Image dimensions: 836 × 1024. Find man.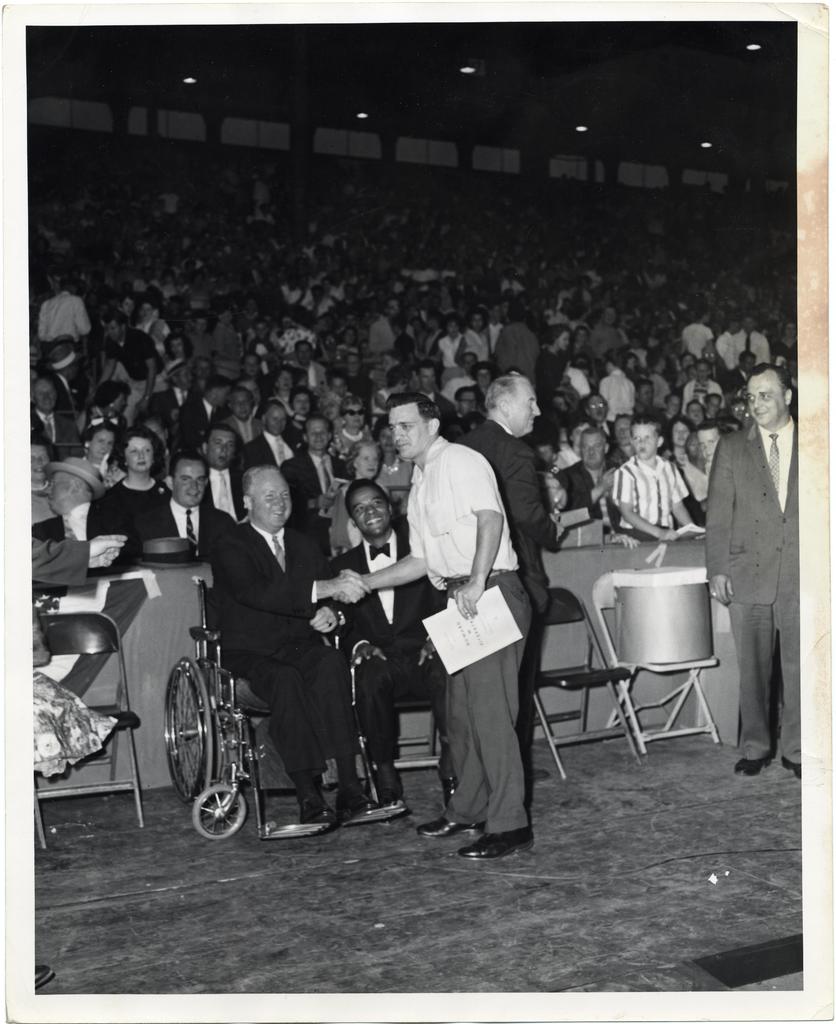
<box>170,368,228,452</box>.
